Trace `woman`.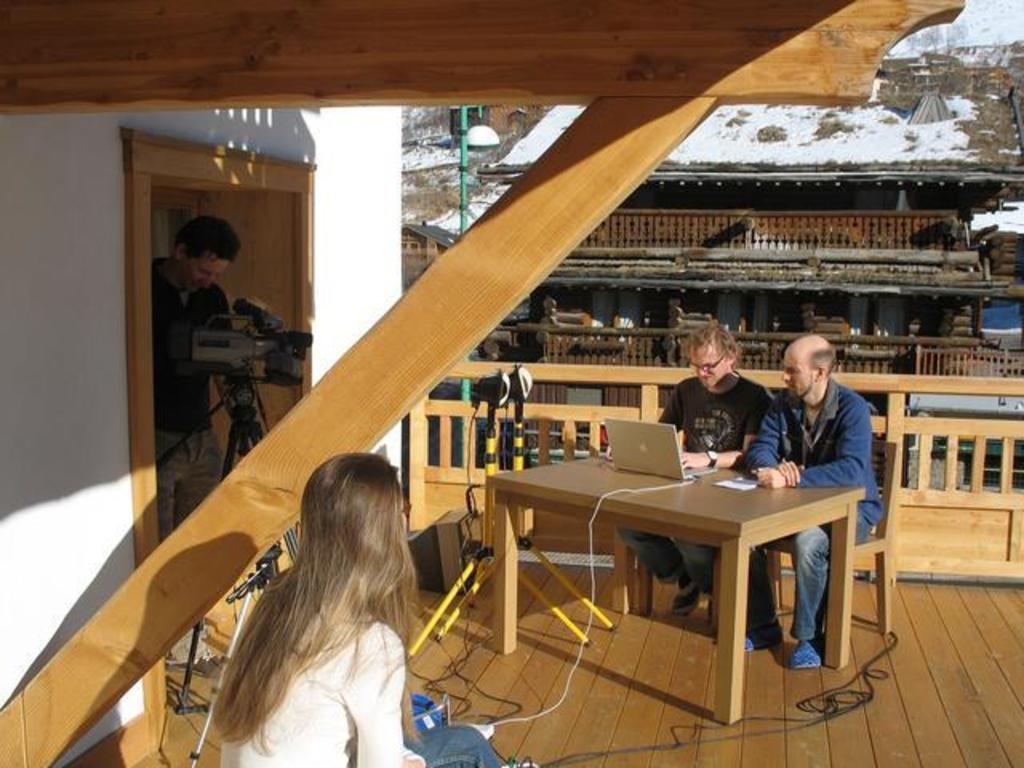
Traced to detection(181, 426, 458, 757).
